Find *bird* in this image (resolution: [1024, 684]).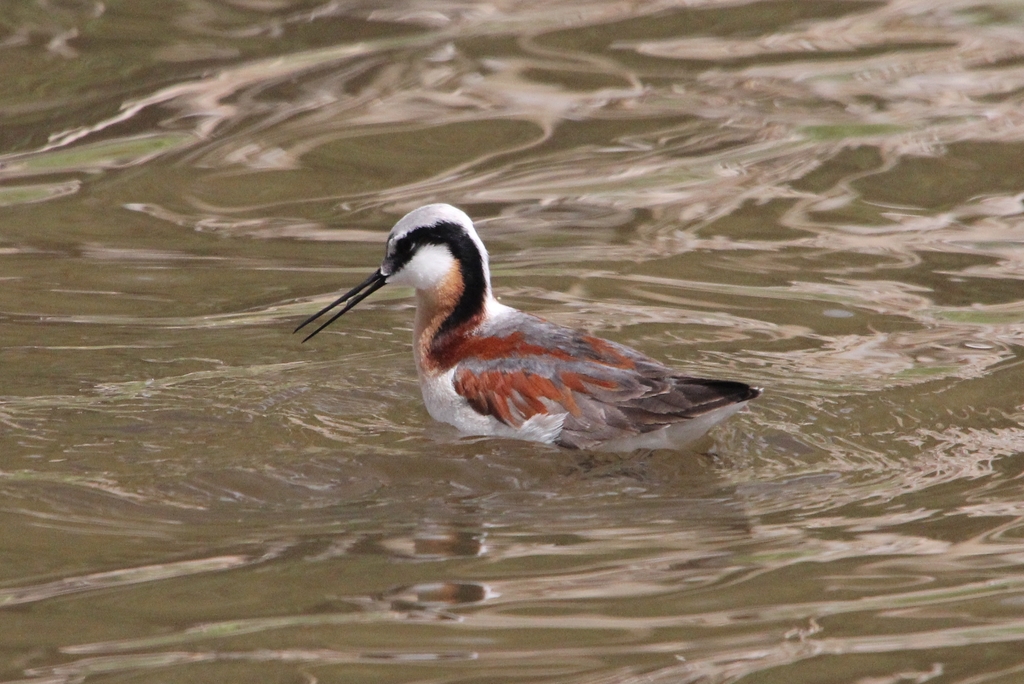
box=[282, 200, 773, 457].
